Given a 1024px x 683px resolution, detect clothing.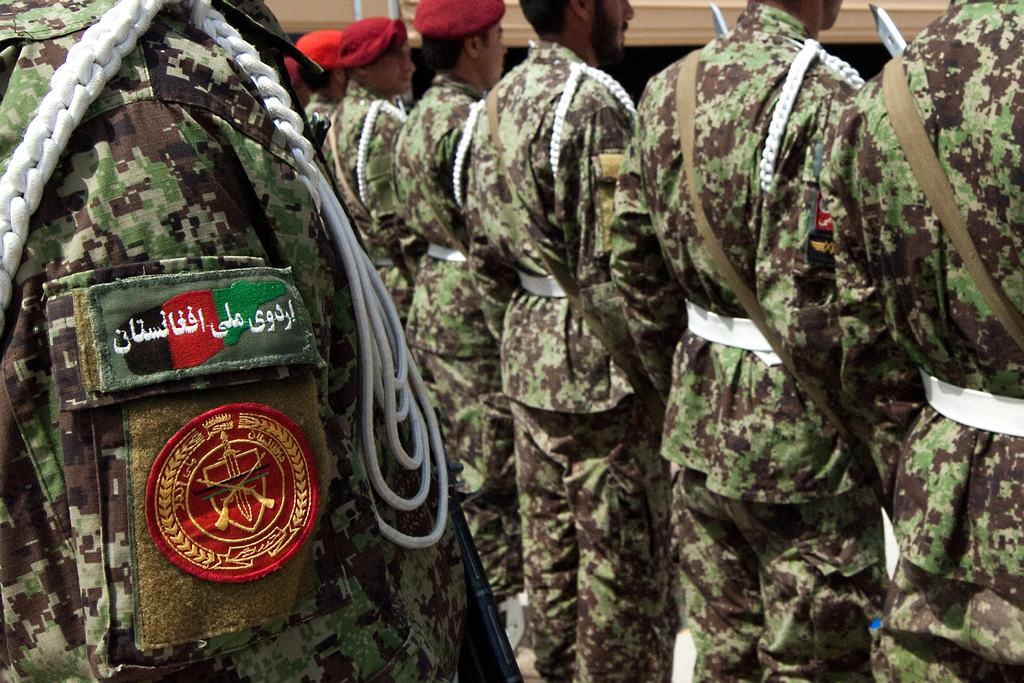
403,73,507,598.
